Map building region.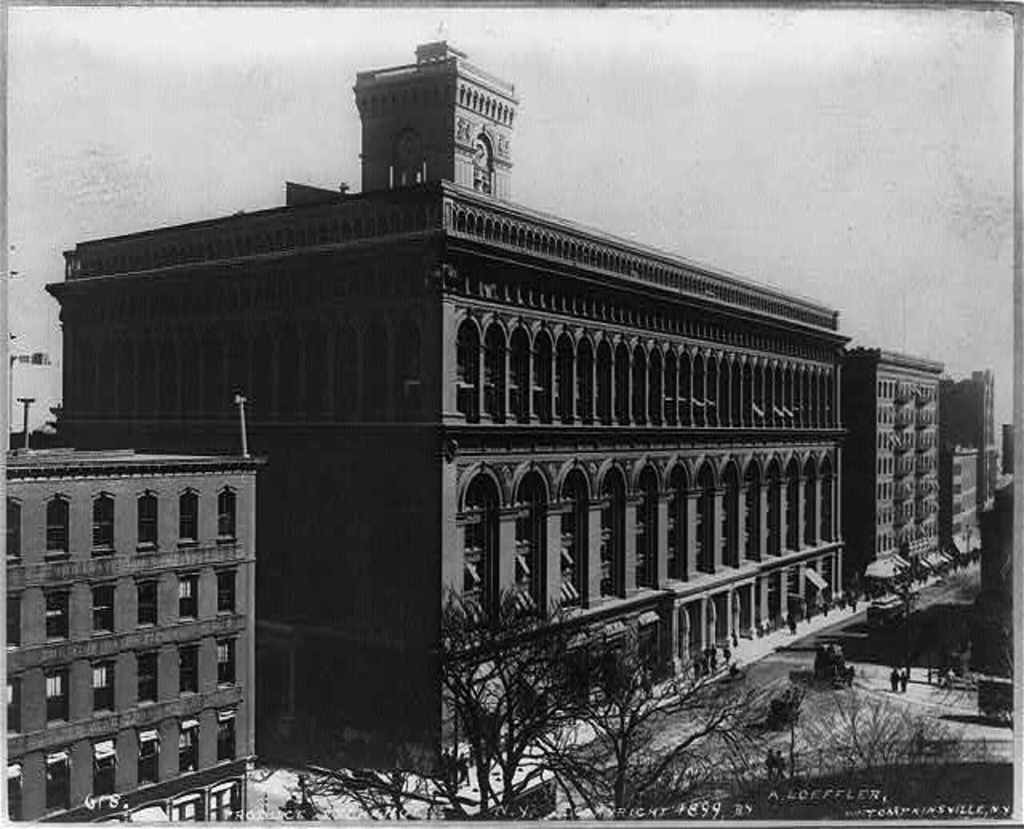
Mapped to (left=0, top=456, right=267, bottom=827).
